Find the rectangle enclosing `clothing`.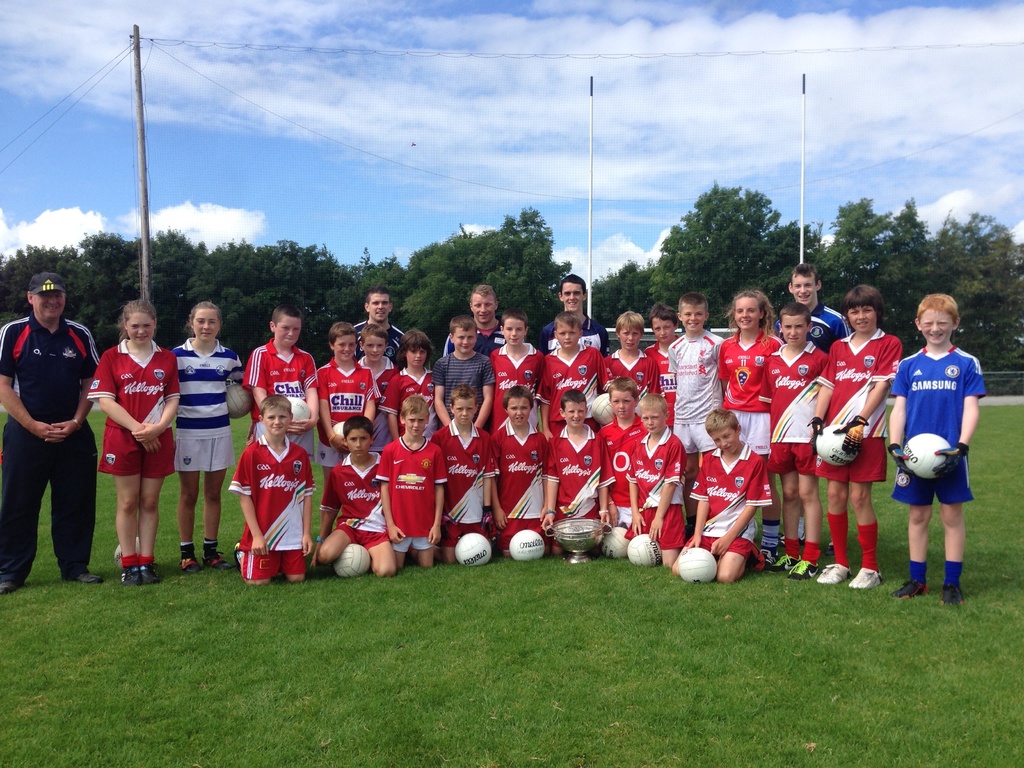
[693,438,775,556].
